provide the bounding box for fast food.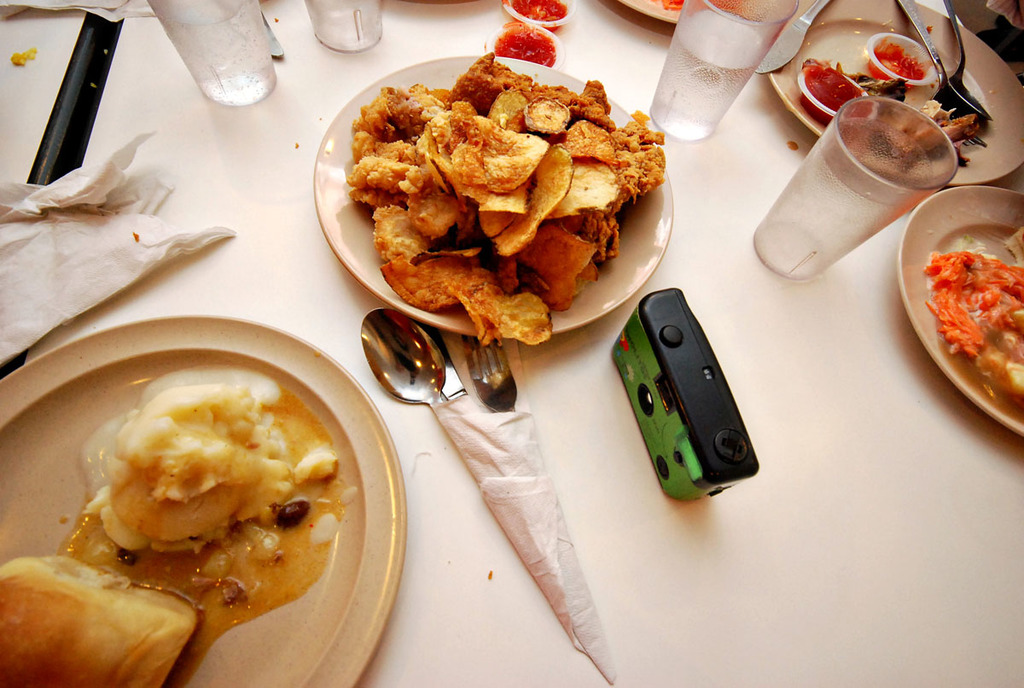
locate(928, 251, 1023, 399).
